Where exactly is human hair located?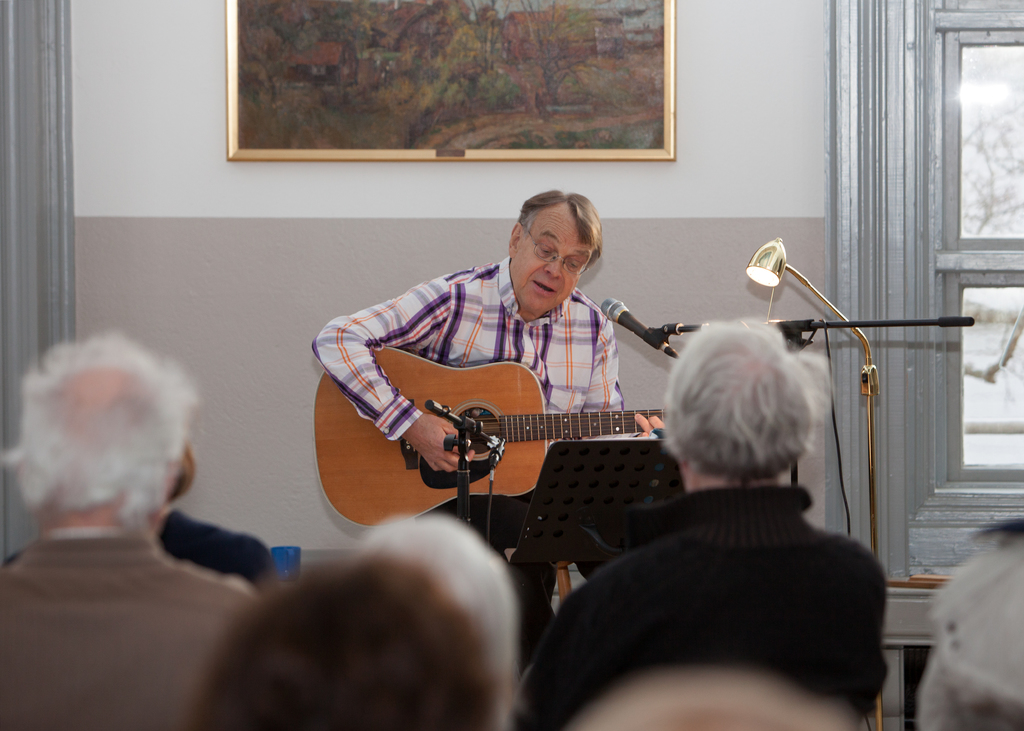
Its bounding box is pyautogui.locateOnScreen(517, 189, 605, 274).
